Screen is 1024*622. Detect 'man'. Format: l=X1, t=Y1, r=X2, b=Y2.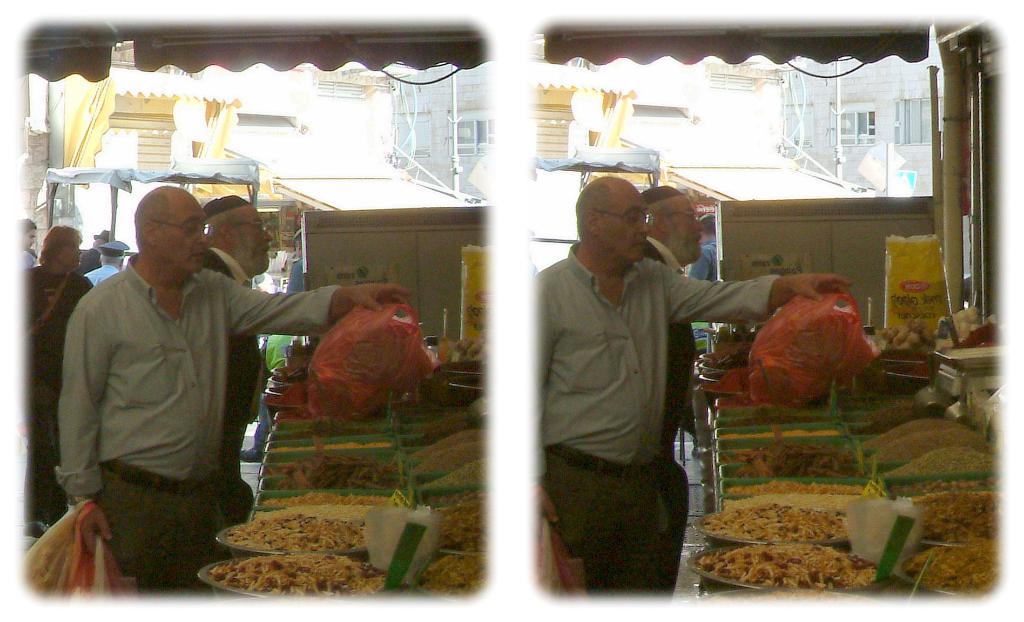
l=196, t=196, r=271, b=521.
